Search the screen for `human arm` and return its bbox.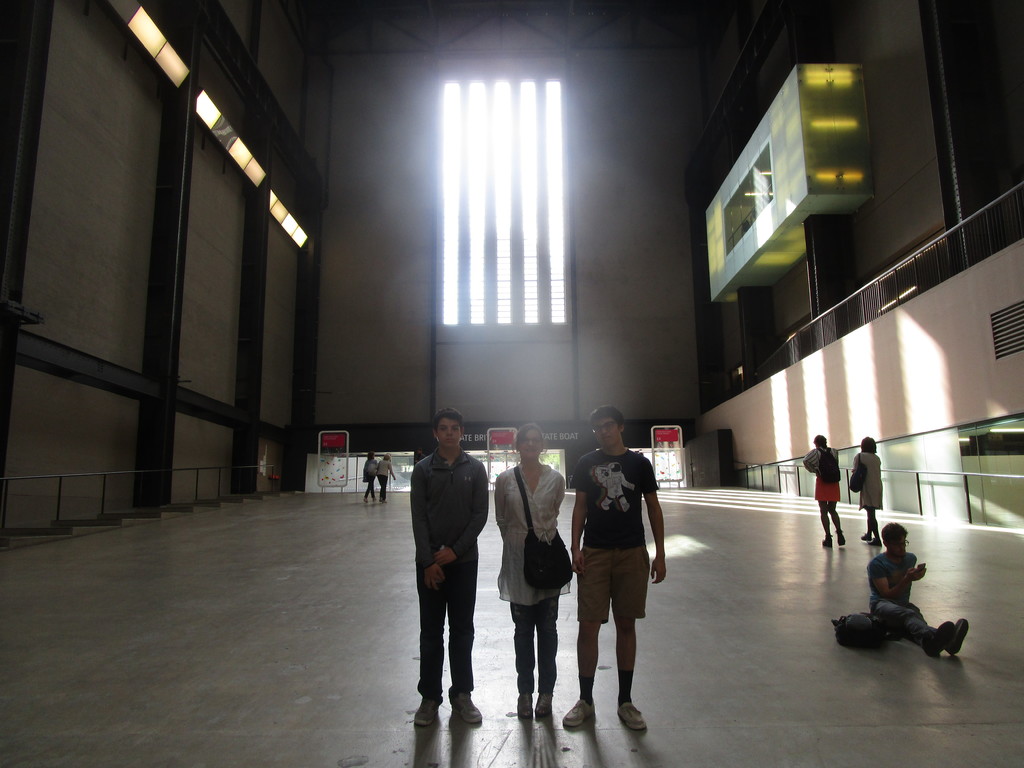
Found: {"x1": 803, "y1": 447, "x2": 820, "y2": 472}.
